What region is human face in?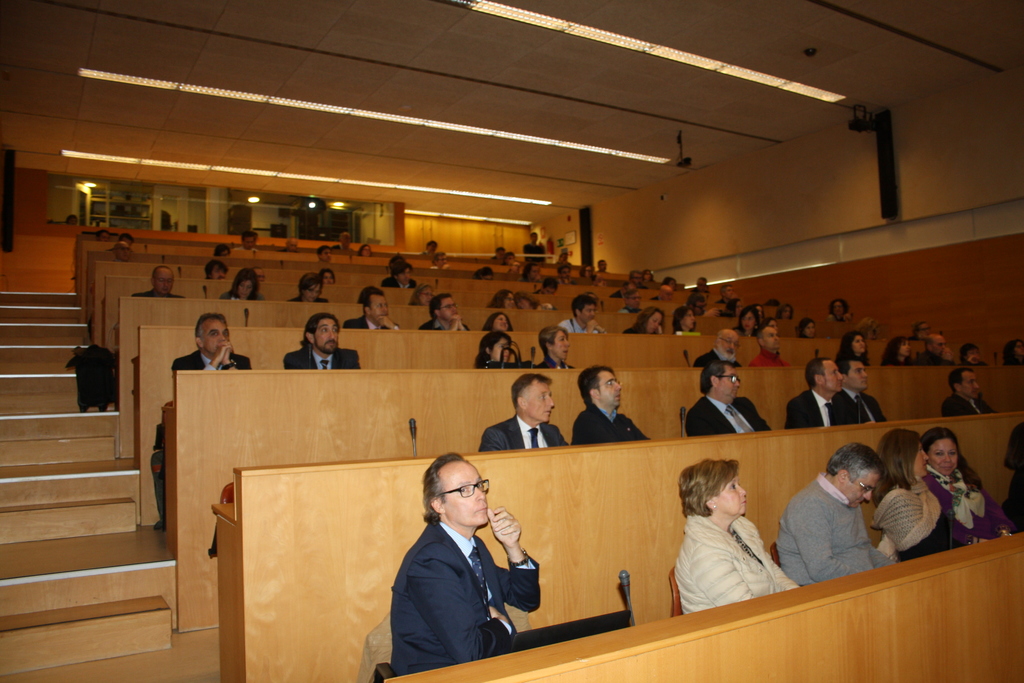
l=494, t=313, r=508, b=330.
